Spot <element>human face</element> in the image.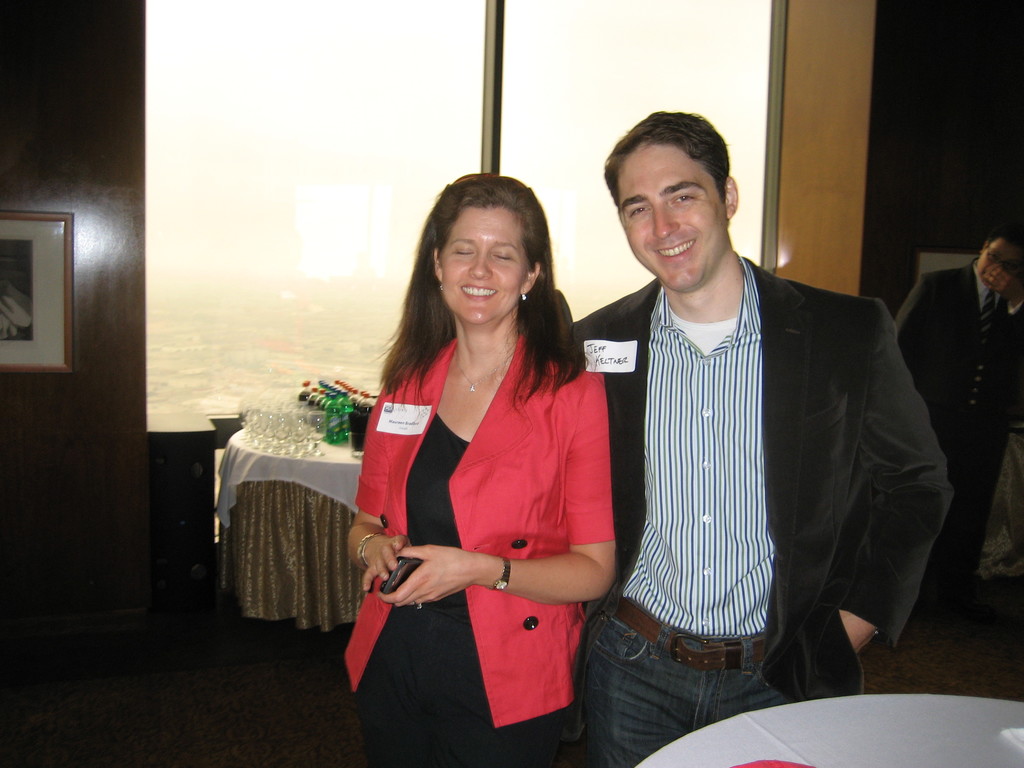
<element>human face</element> found at {"left": 444, "top": 204, "right": 532, "bottom": 321}.
